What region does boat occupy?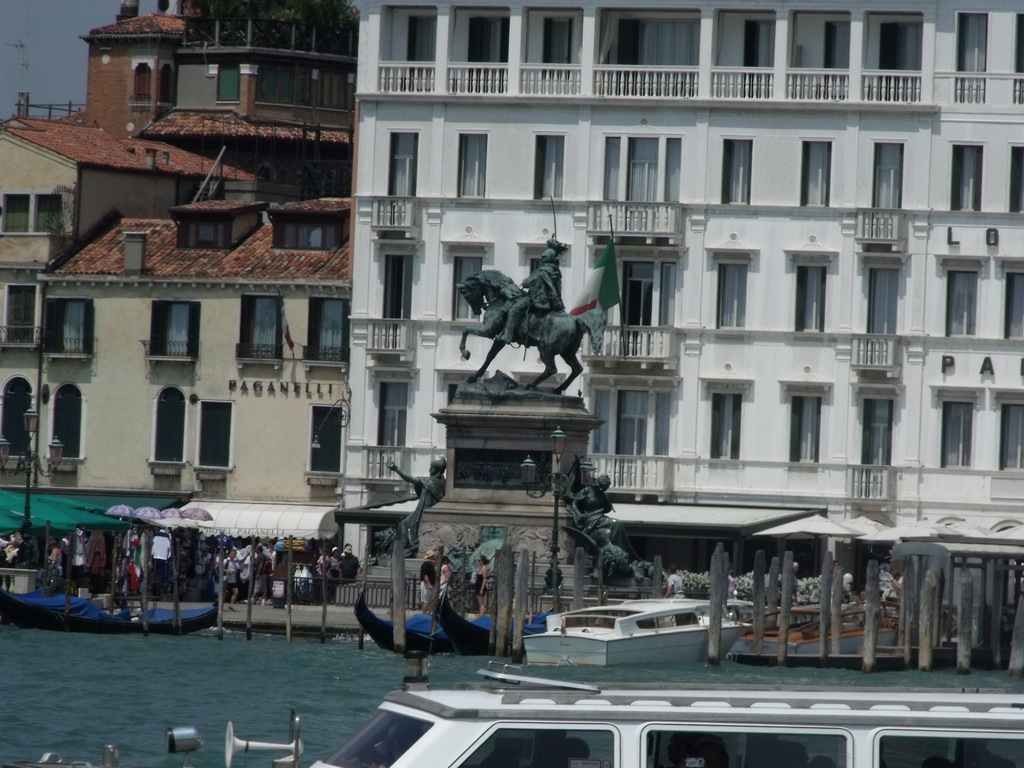
<box>520,585,752,669</box>.
